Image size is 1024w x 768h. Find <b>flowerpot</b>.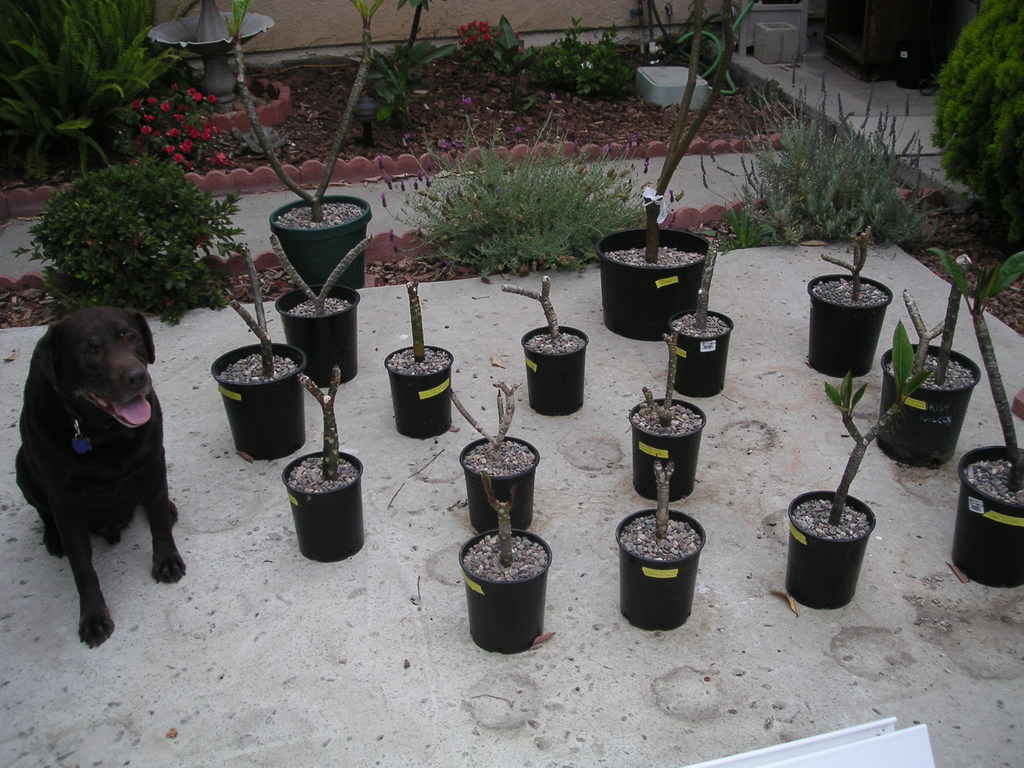
crop(961, 445, 1023, 588).
